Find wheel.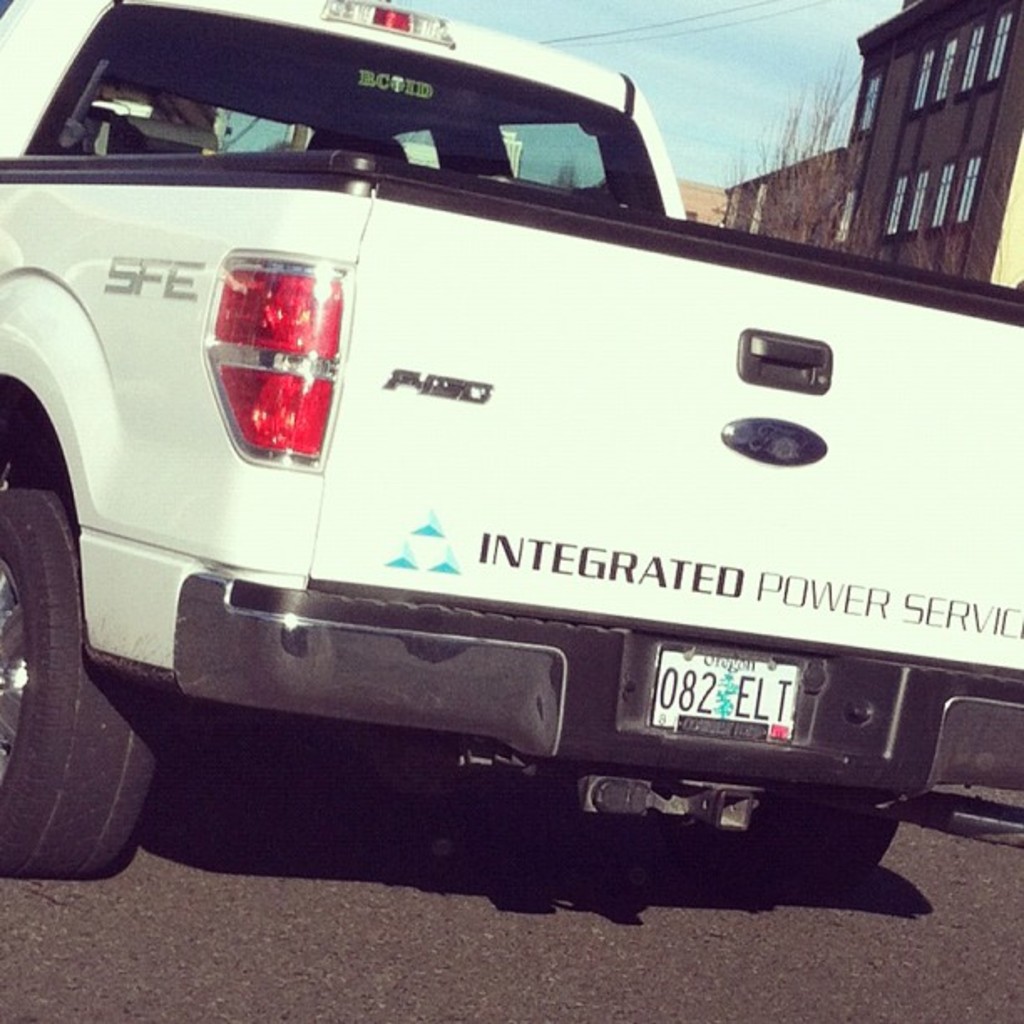
(left=5, top=489, right=144, bottom=883).
